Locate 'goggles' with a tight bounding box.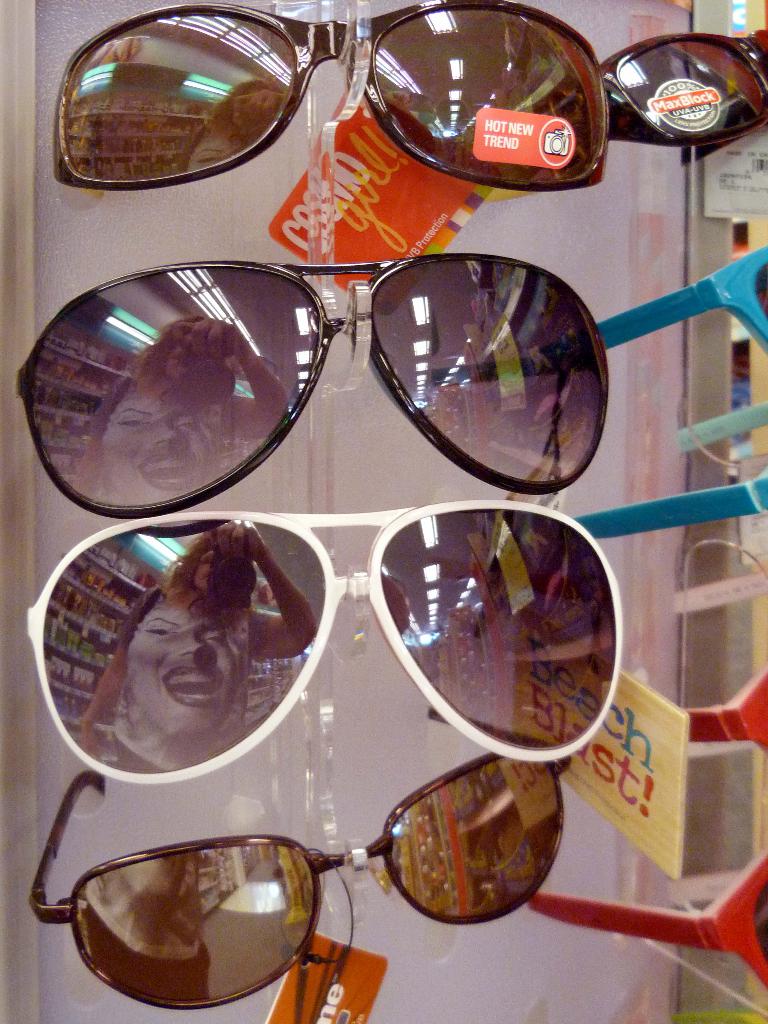
locate(593, 244, 767, 355).
